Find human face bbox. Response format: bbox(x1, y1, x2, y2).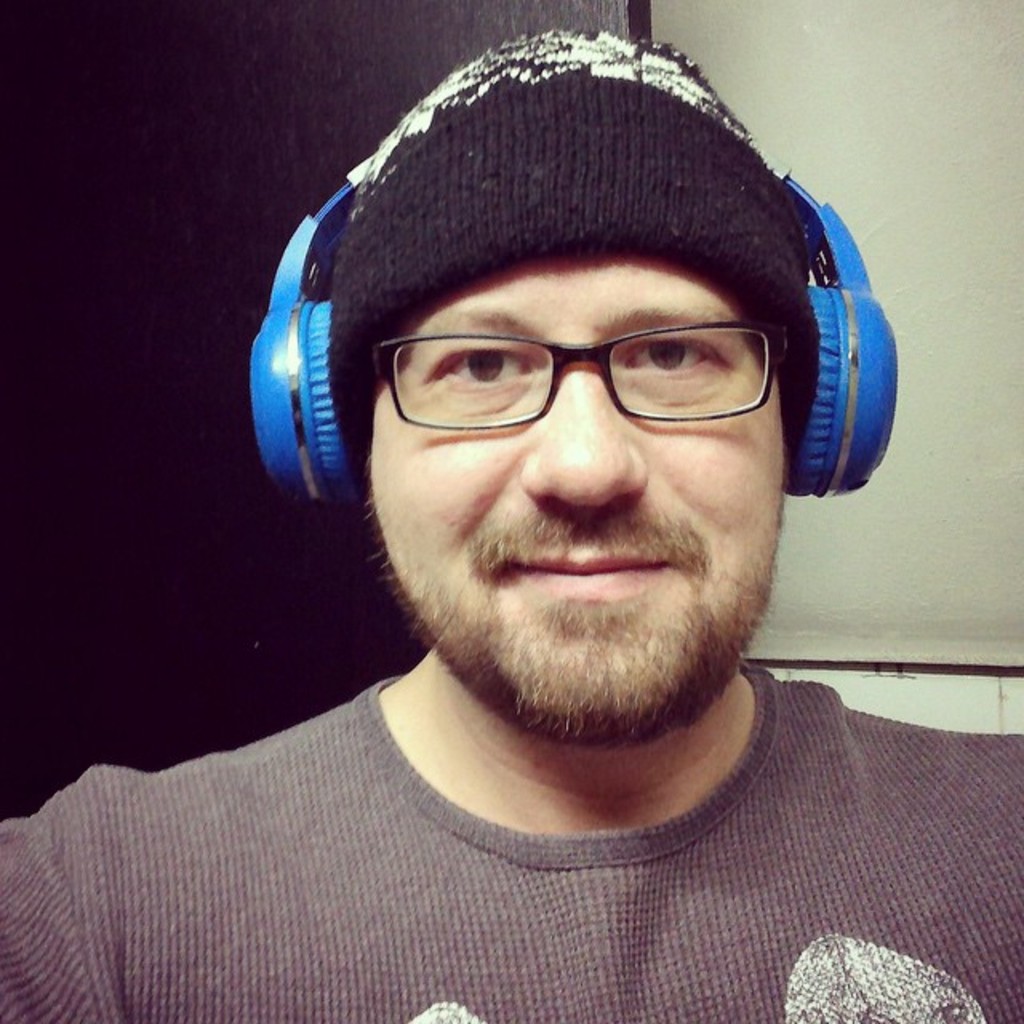
bbox(366, 254, 786, 749).
